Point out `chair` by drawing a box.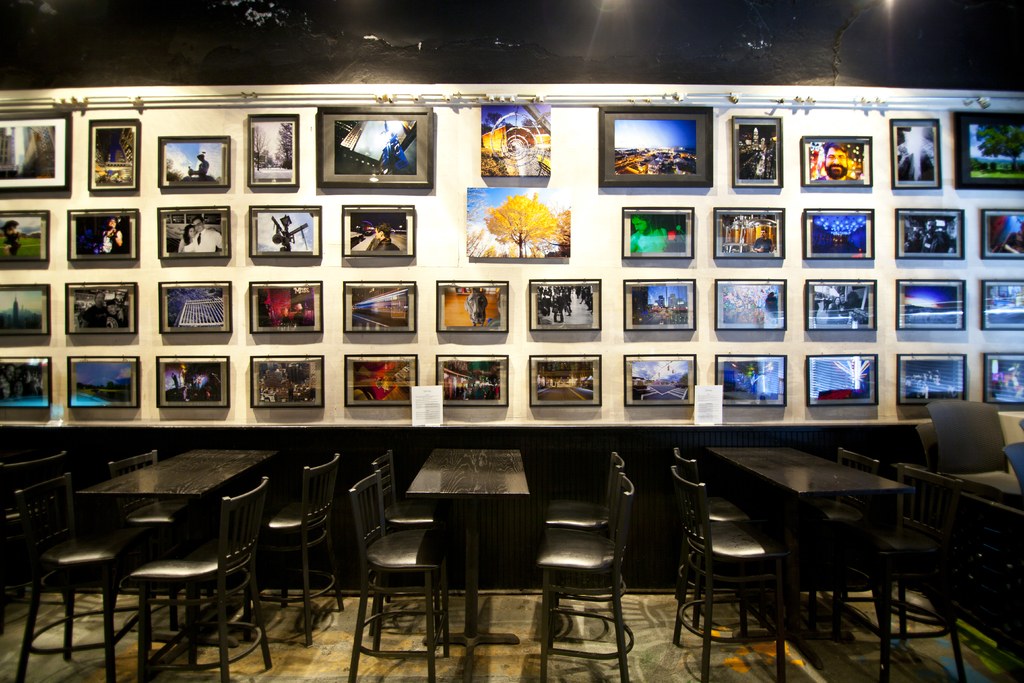
919, 394, 1021, 502.
